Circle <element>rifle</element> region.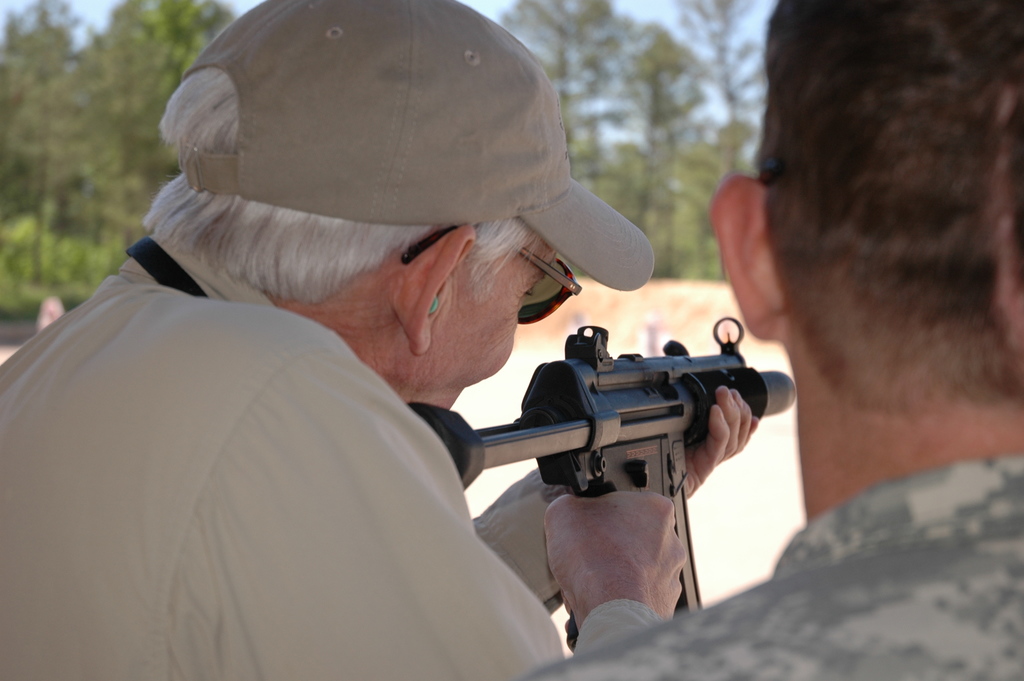
Region: detection(397, 316, 803, 620).
